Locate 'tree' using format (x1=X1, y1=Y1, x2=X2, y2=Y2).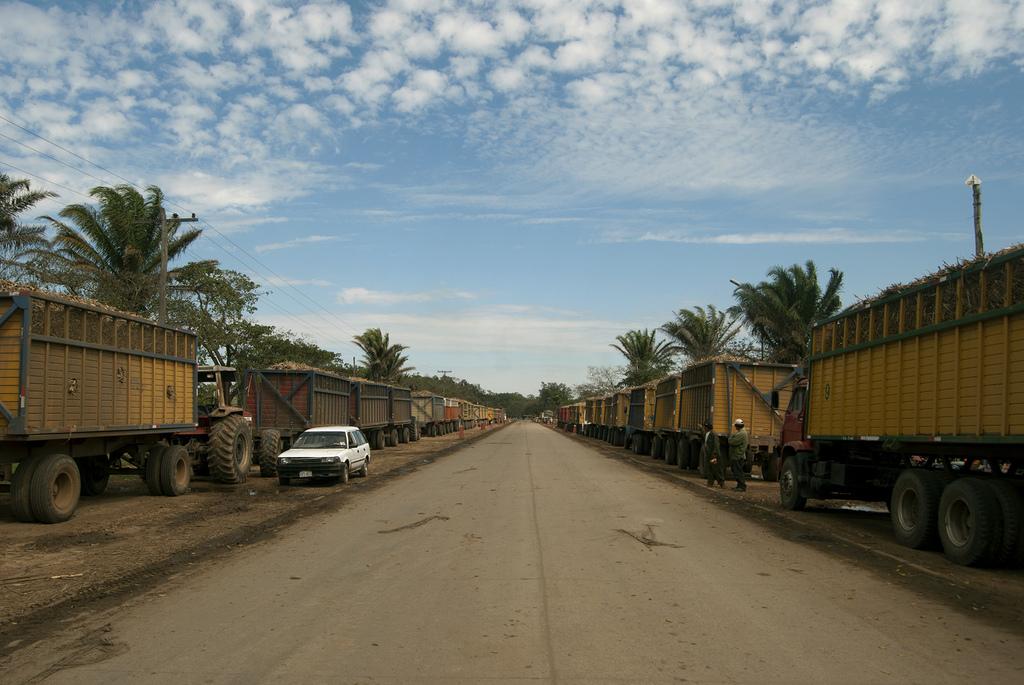
(x1=611, y1=324, x2=691, y2=388).
